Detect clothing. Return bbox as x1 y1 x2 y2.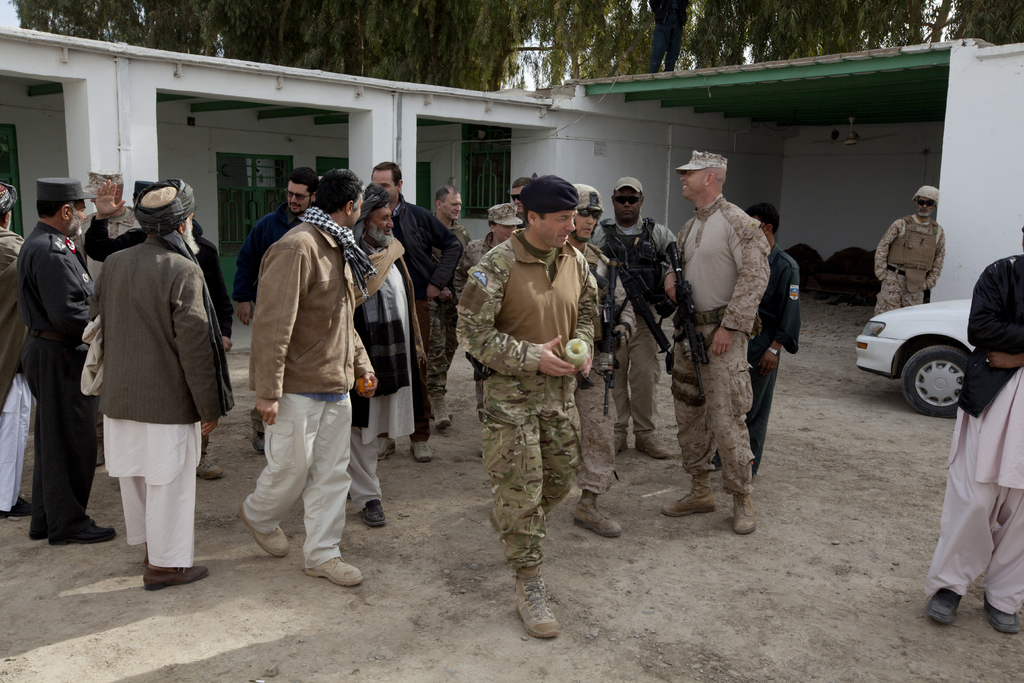
244 391 353 575.
